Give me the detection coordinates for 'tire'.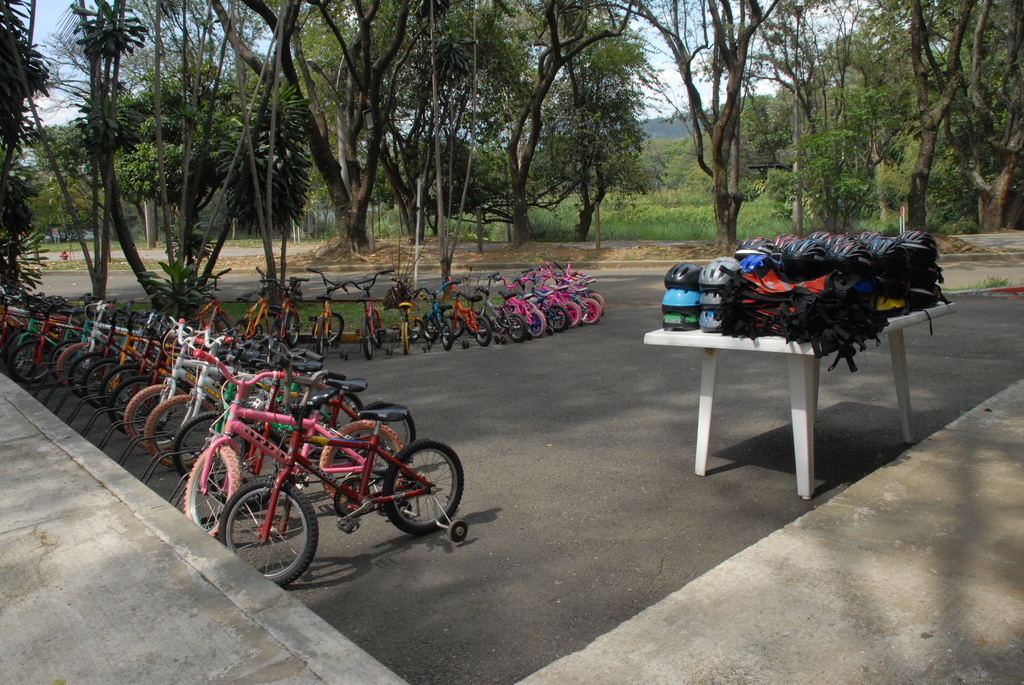
589 291 610 319.
